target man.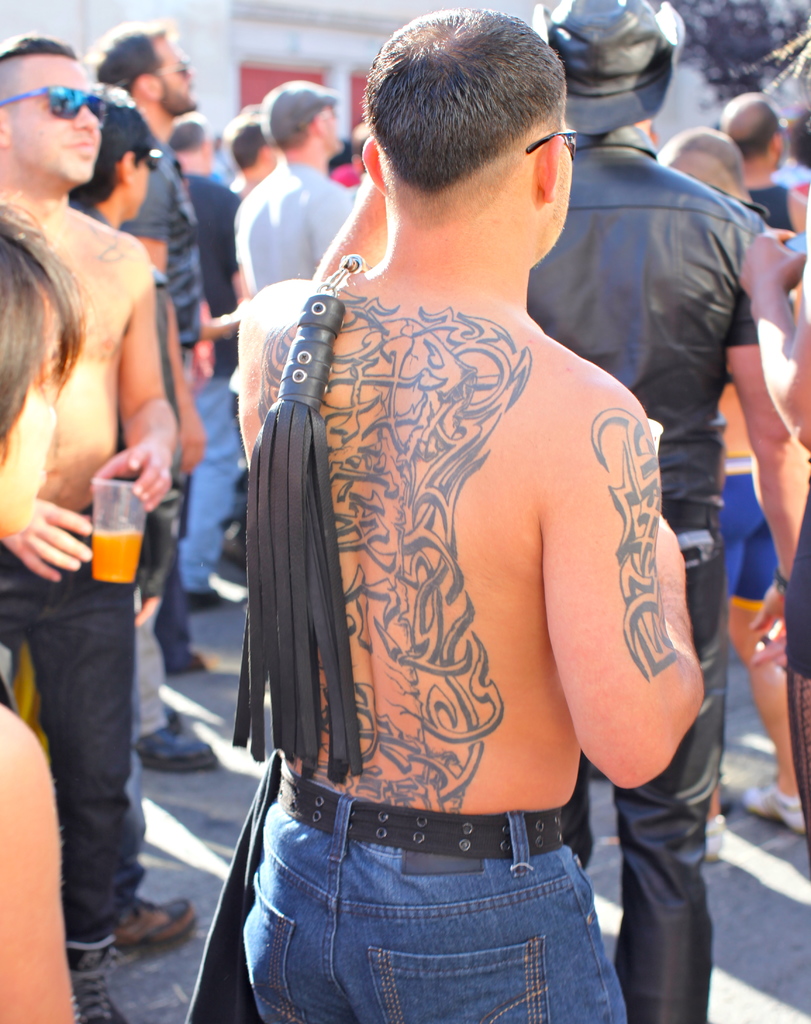
Target region: 233,77,356,298.
